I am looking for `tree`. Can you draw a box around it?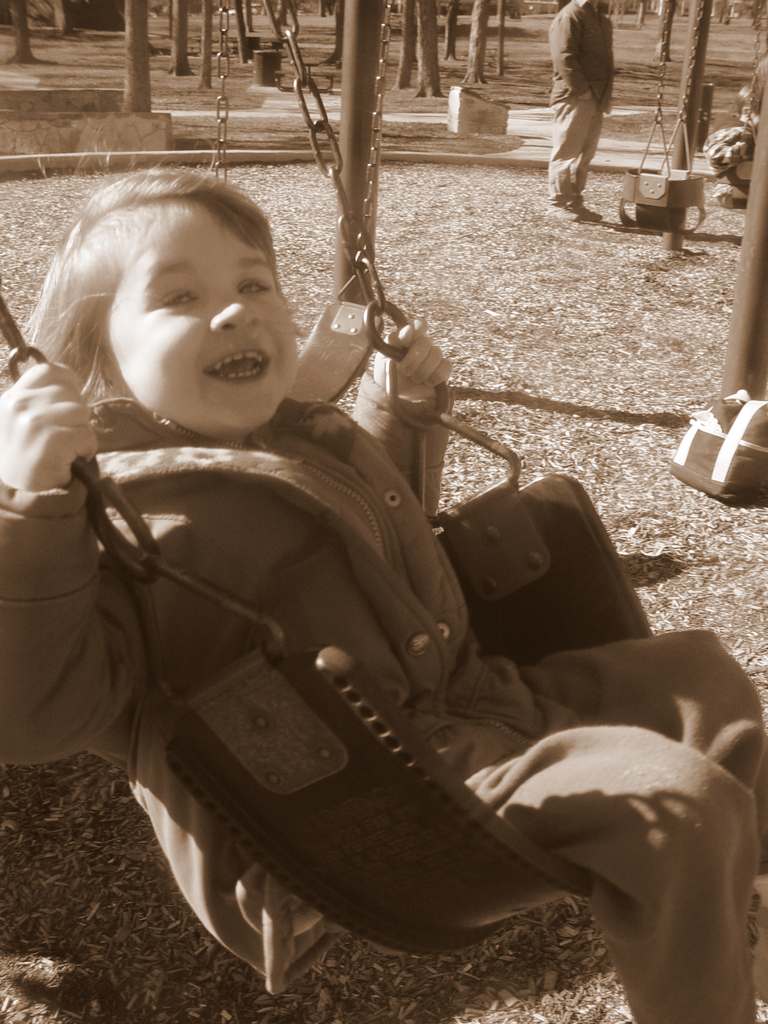
Sure, the bounding box is crop(268, 0, 292, 42).
